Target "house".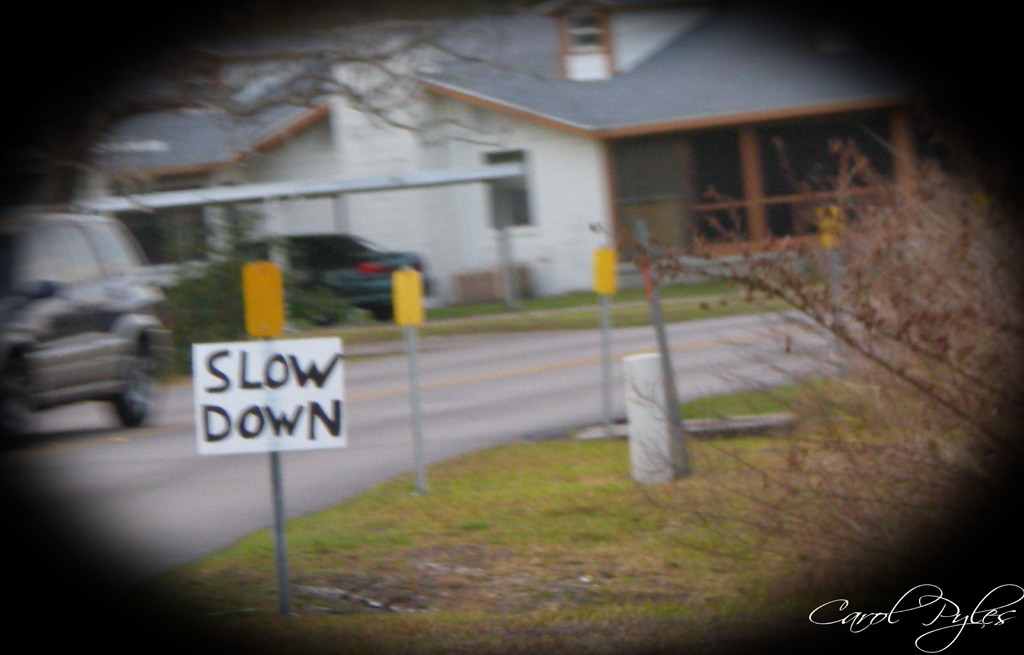
Target region: 76/4/952/268.
